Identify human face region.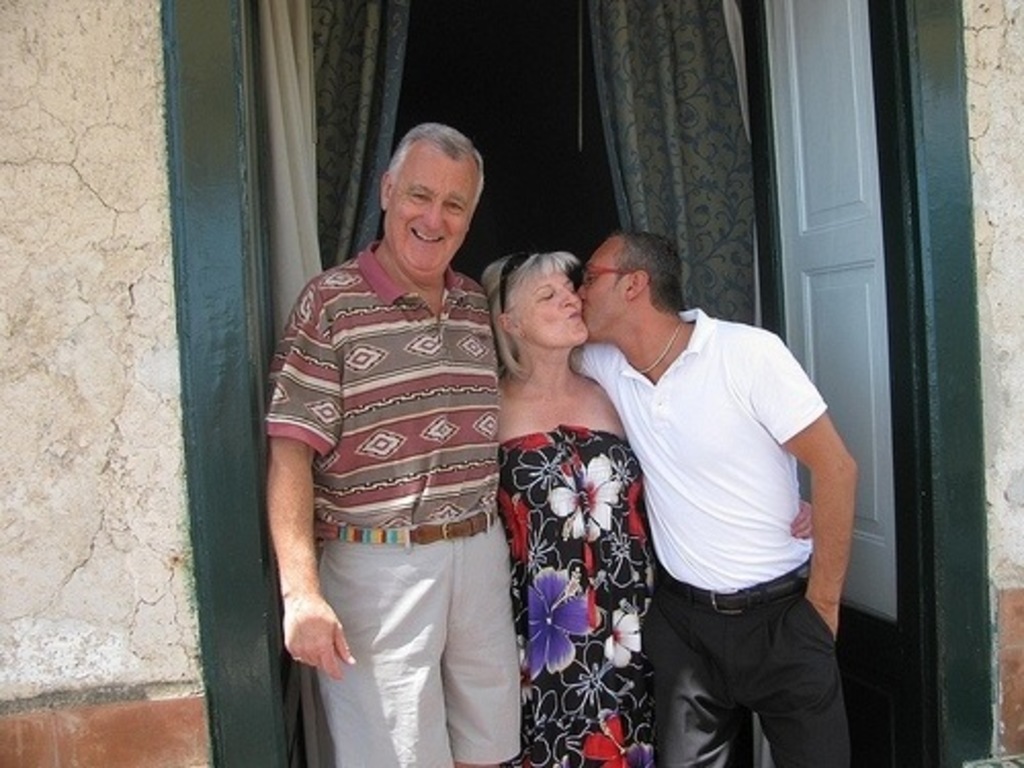
Region: x1=514, y1=274, x2=590, y2=348.
